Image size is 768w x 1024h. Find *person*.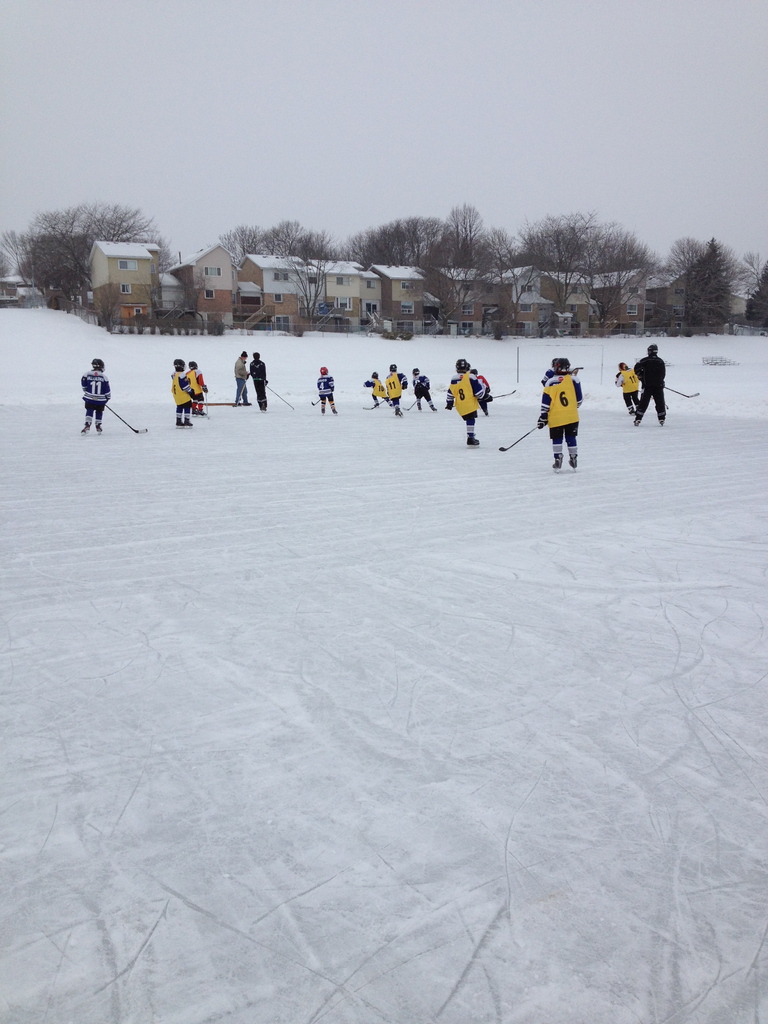
{"x1": 612, "y1": 360, "x2": 646, "y2": 410}.
